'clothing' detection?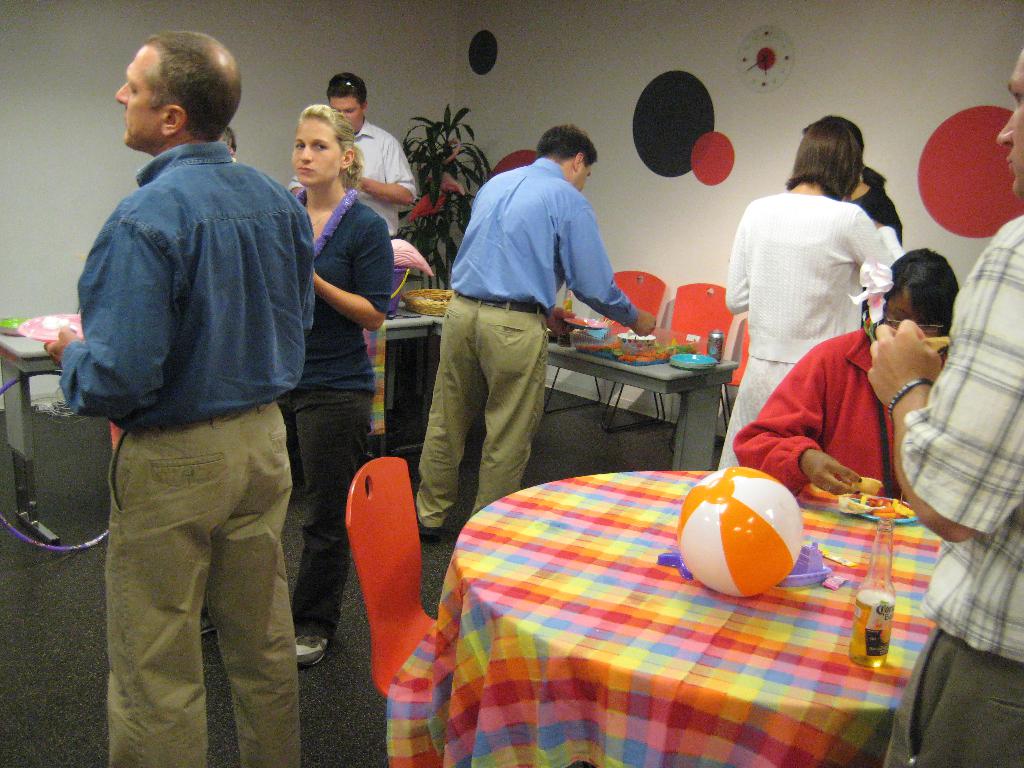
detection(883, 204, 1023, 762)
